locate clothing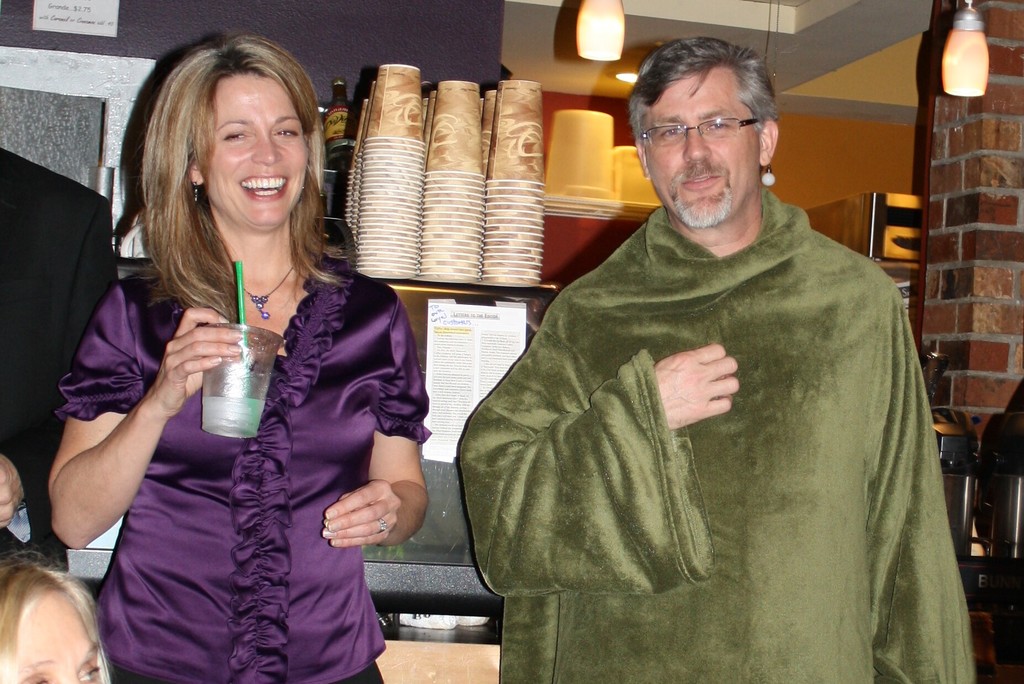
l=54, t=252, r=430, b=683
